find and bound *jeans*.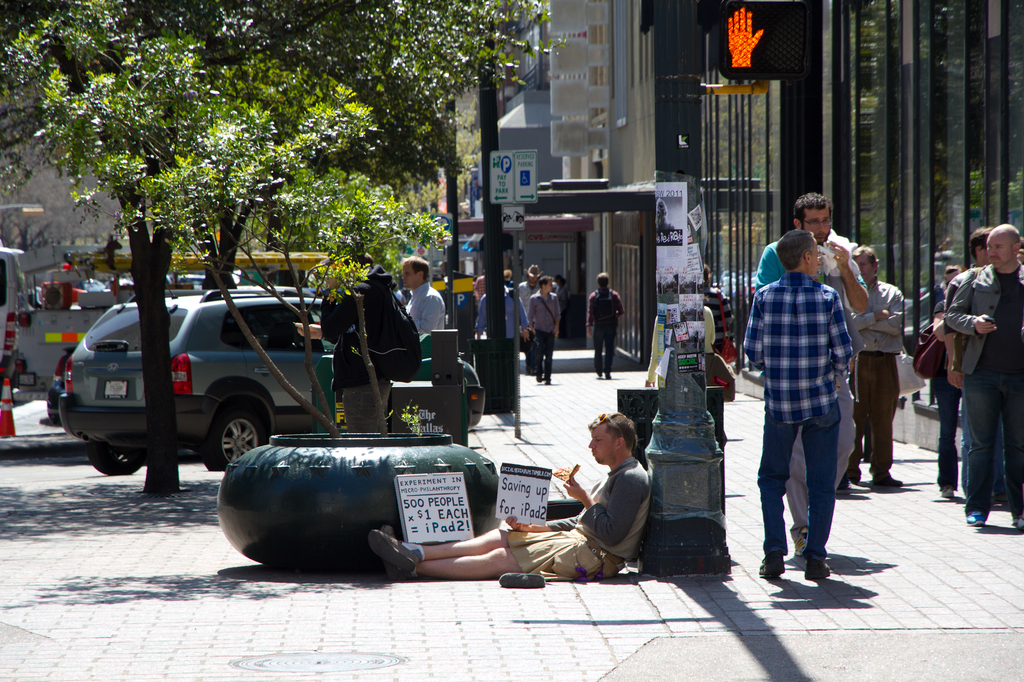
Bound: [929,365,963,486].
